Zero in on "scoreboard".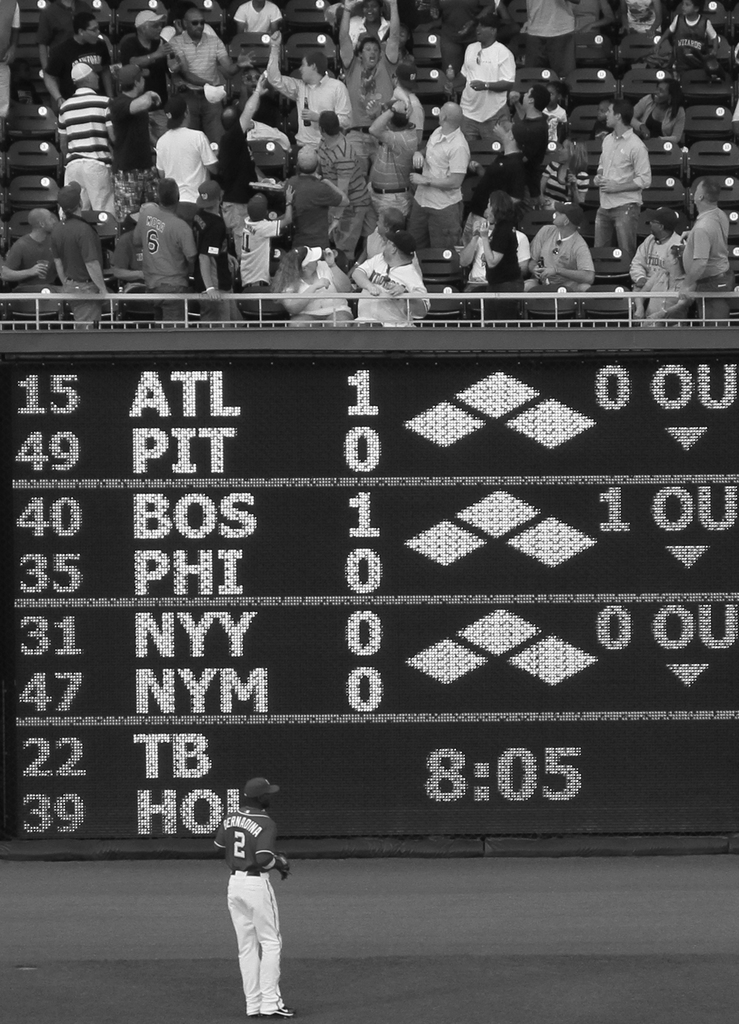
Zeroed in: Rect(0, 323, 733, 849).
